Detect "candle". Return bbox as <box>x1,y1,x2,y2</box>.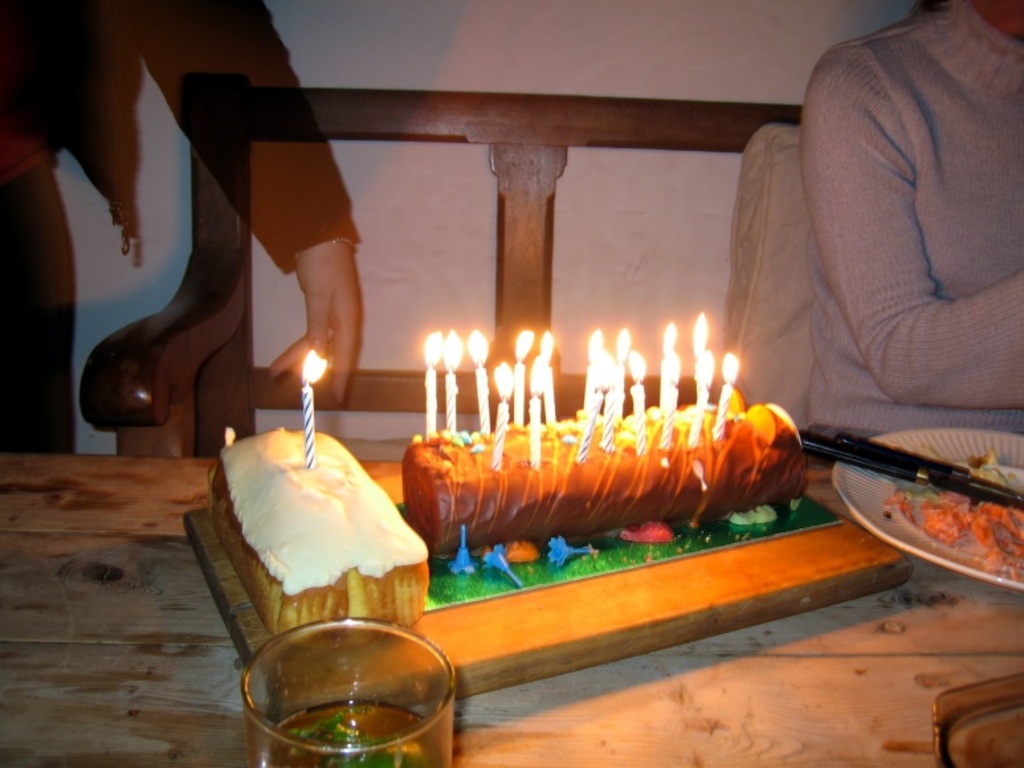
<box>425,331,441,434</box>.
